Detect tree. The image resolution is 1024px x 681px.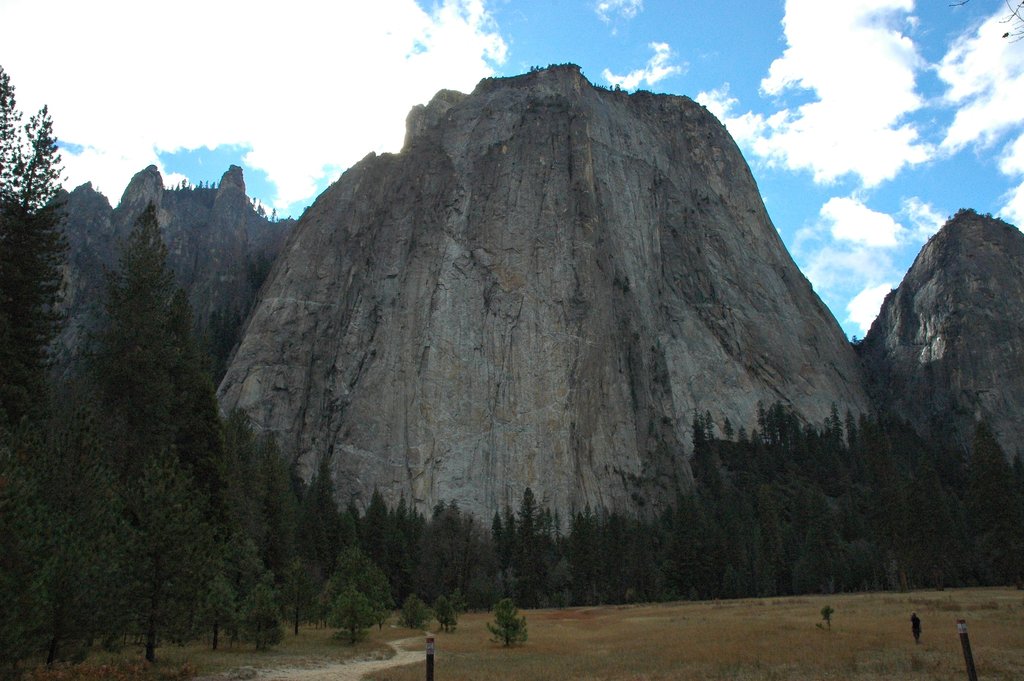
bbox=(0, 406, 72, 680).
